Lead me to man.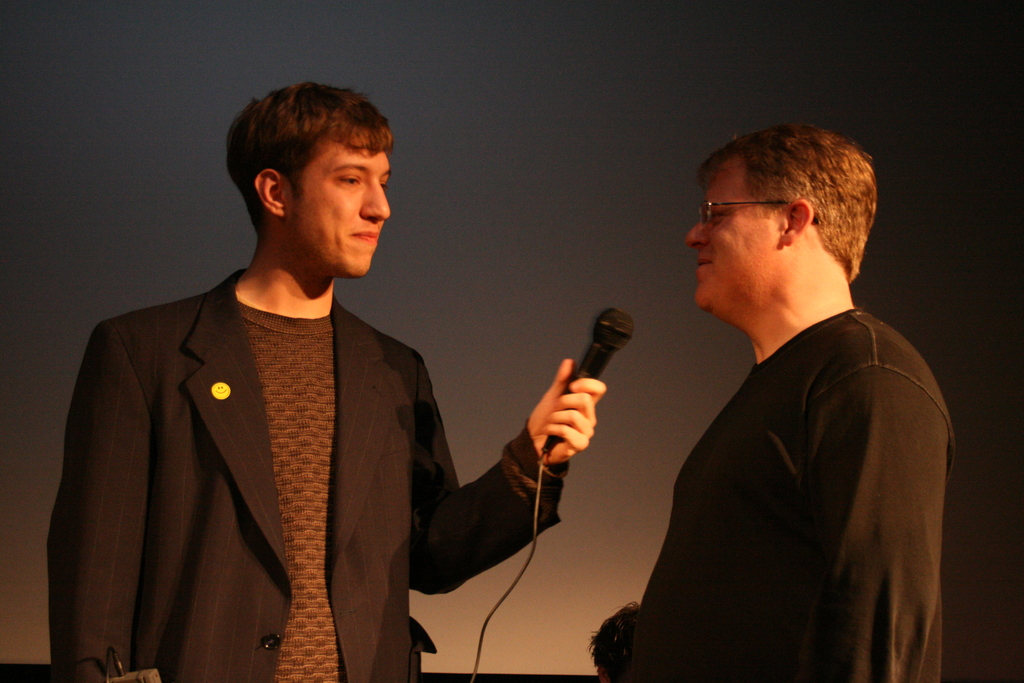
Lead to region(584, 120, 961, 682).
